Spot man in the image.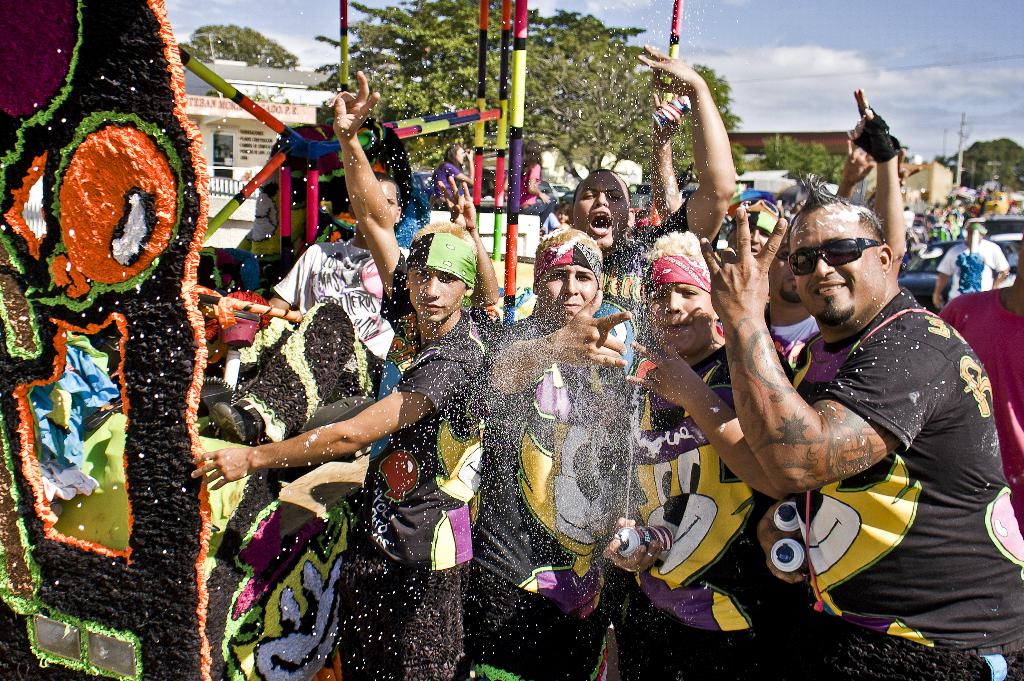
man found at detection(529, 44, 737, 396).
